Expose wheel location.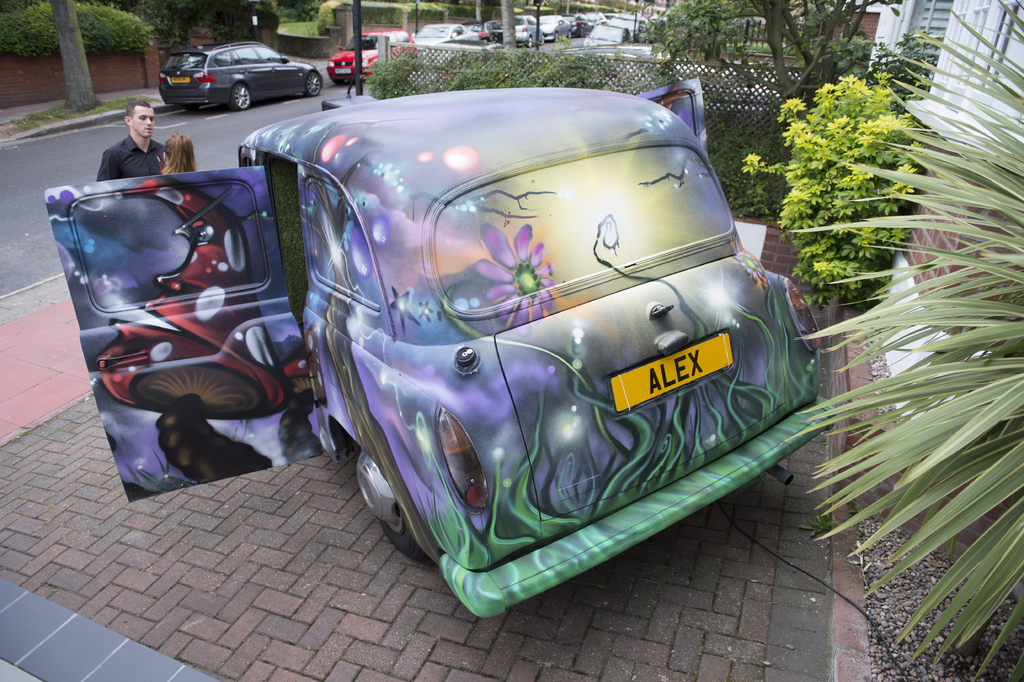
Exposed at left=565, top=31, right=570, bottom=39.
